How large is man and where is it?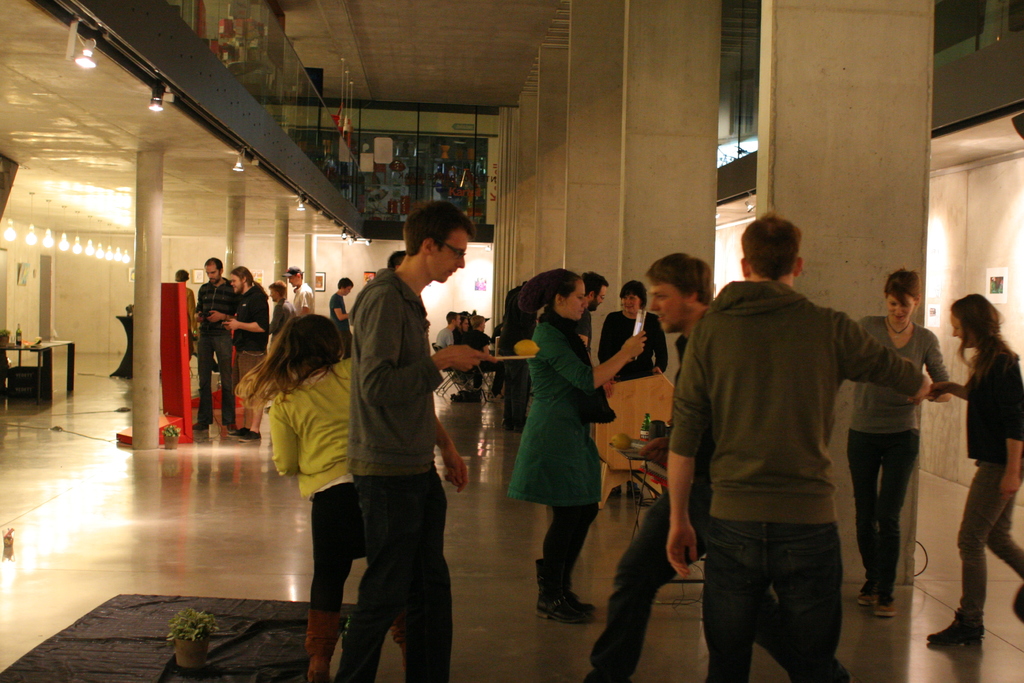
Bounding box: (451,315,472,348).
